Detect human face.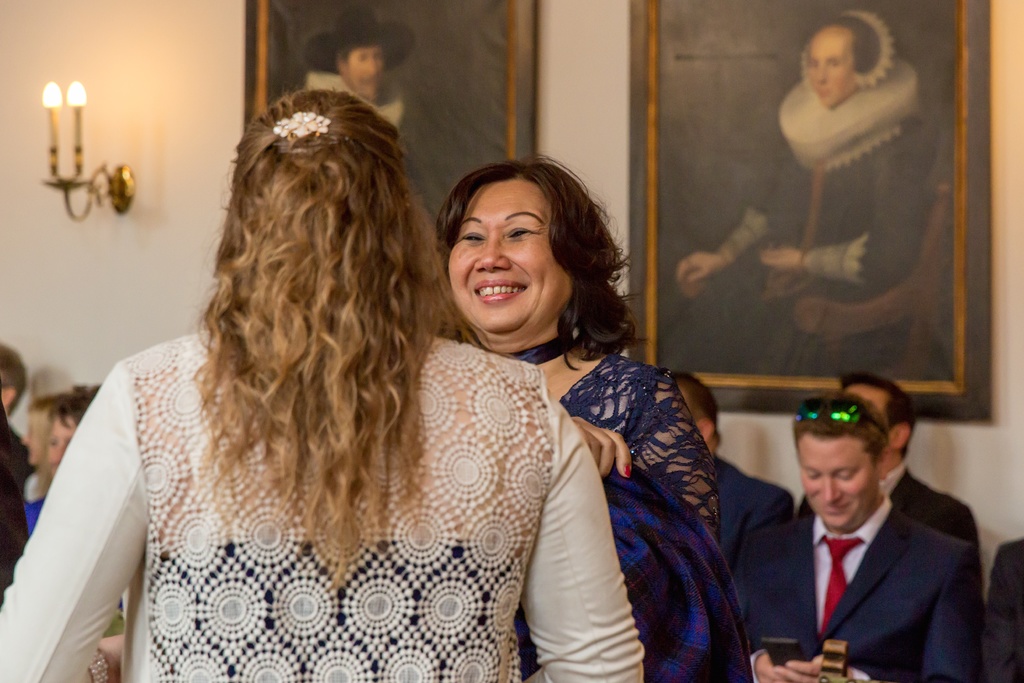
Detected at <box>799,434,878,532</box>.
